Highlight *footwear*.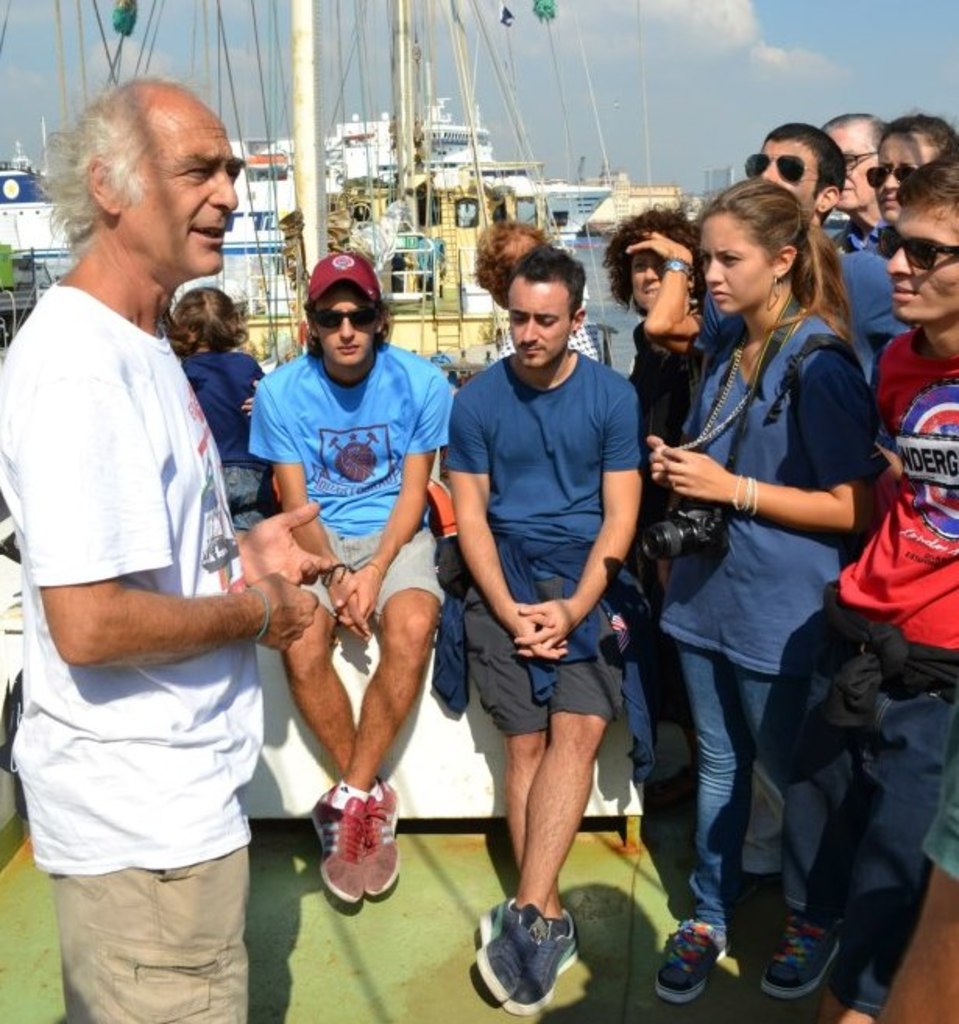
Highlighted region: region(309, 779, 373, 901).
